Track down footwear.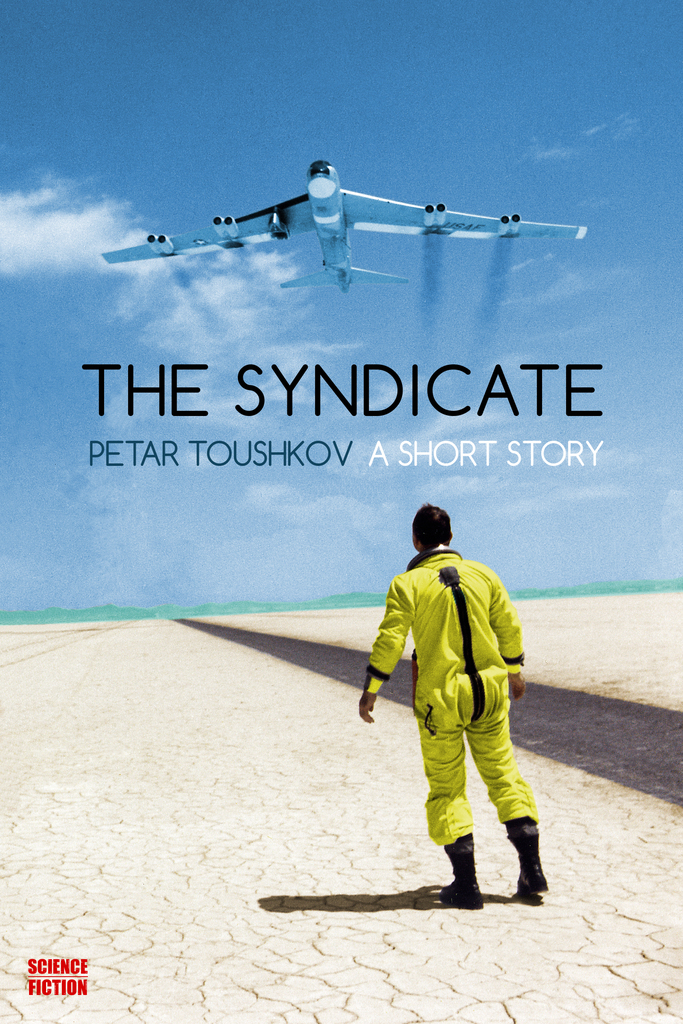
Tracked to <box>441,833,477,910</box>.
